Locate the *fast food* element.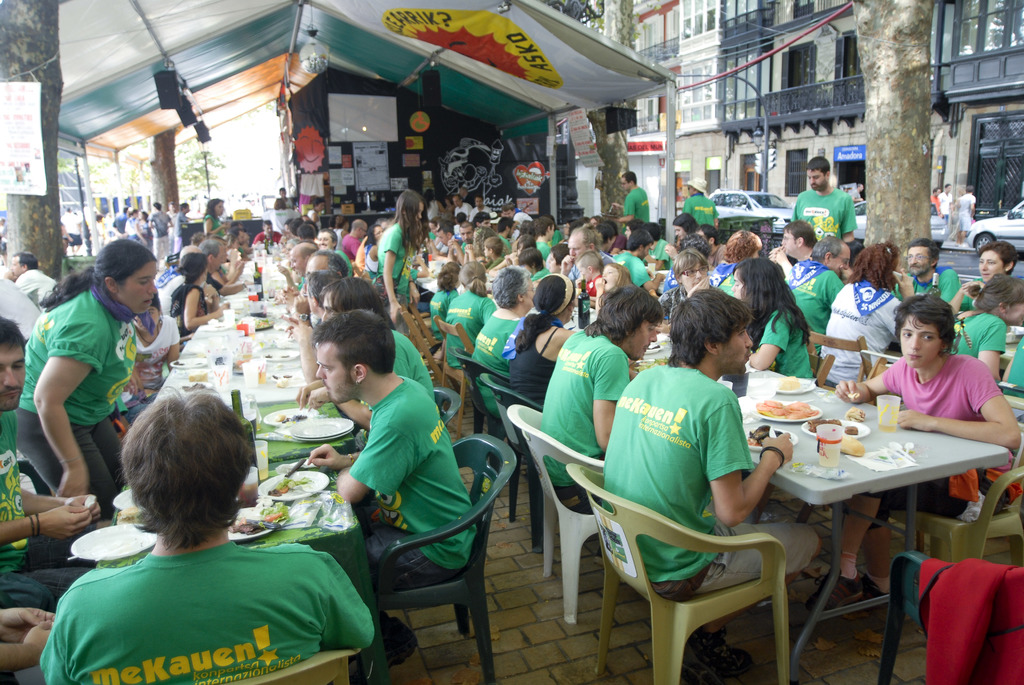
Element bbox: [221, 501, 284, 537].
